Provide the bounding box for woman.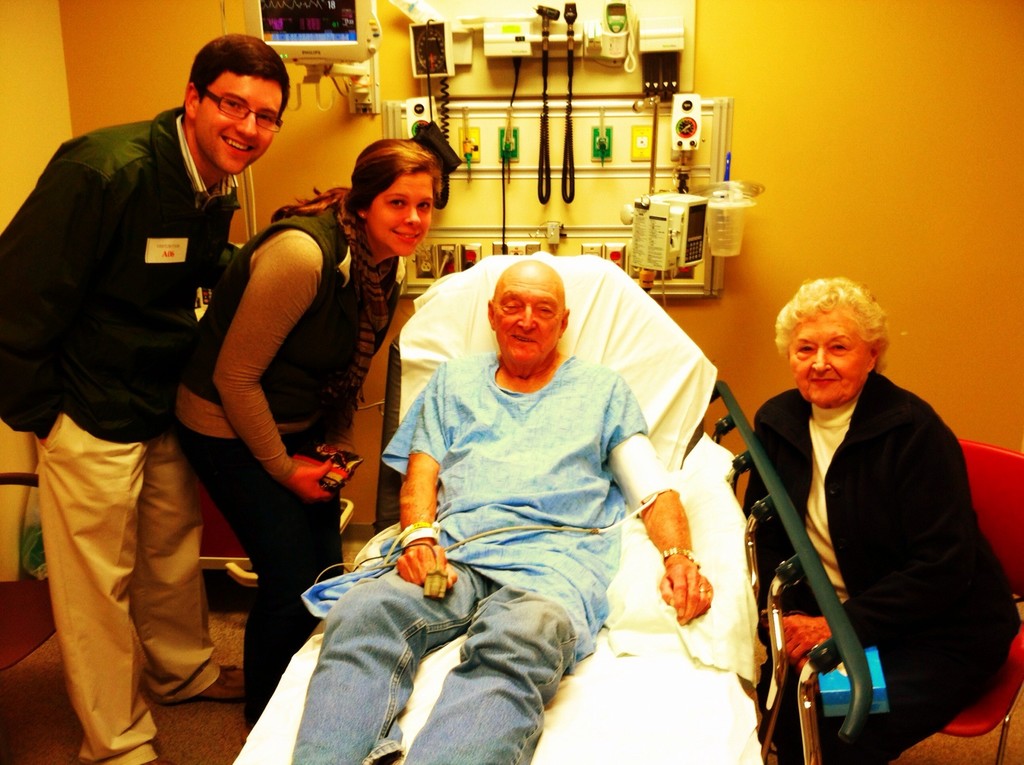
rect(745, 278, 1021, 764).
